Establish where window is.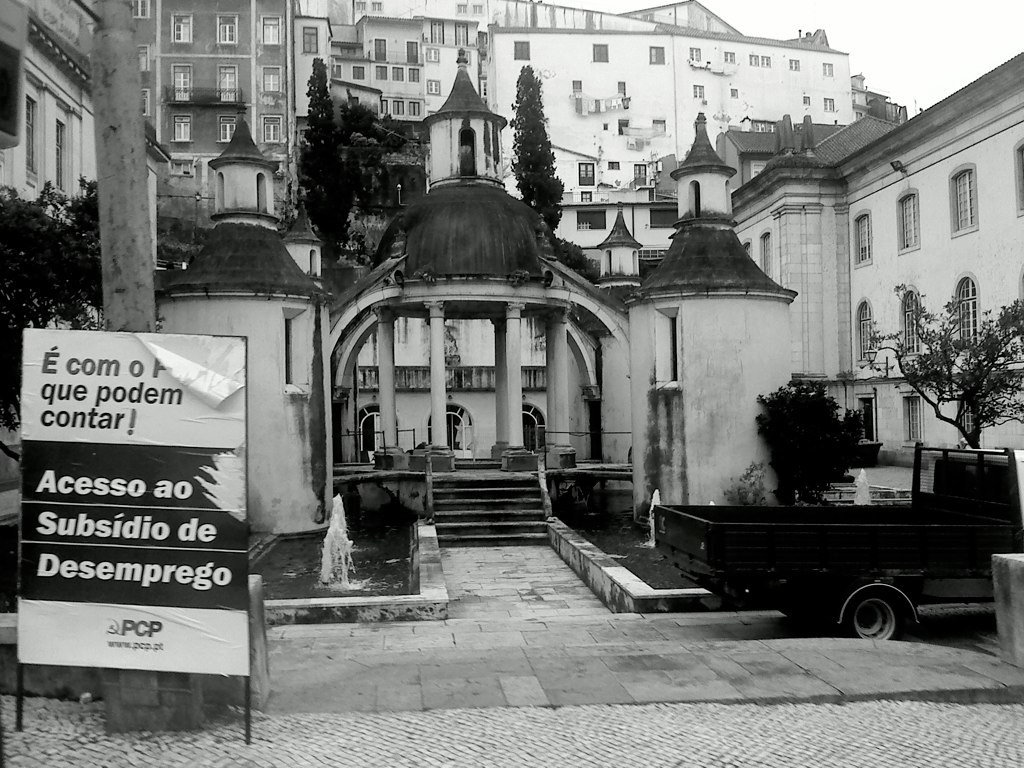
Established at region(573, 77, 590, 93).
